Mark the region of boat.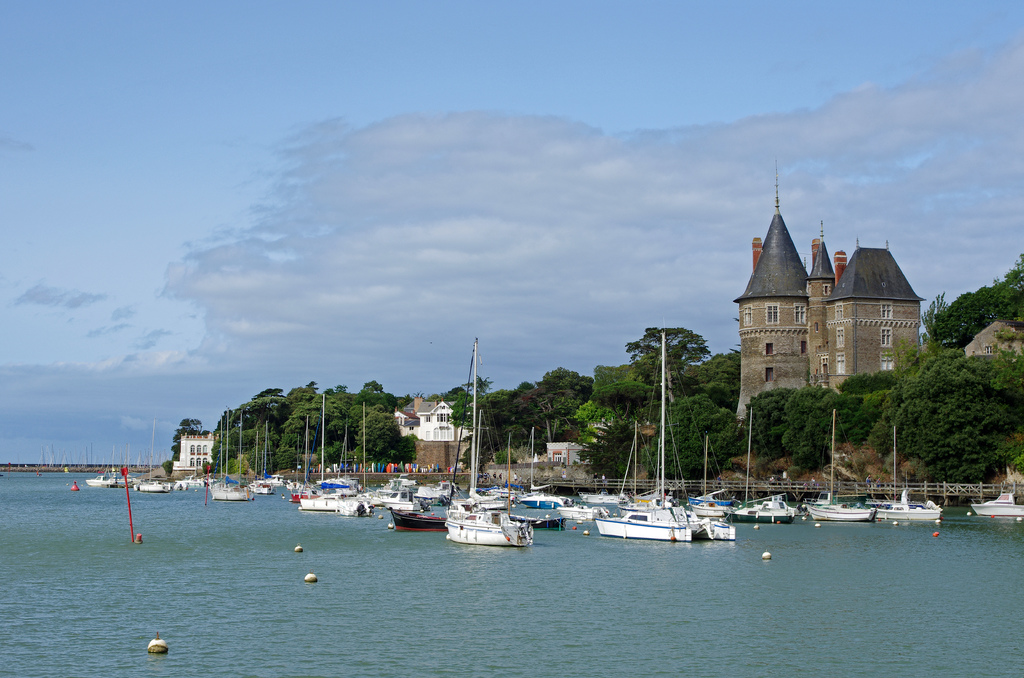
Region: bbox=[581, 484, 631, 506].
